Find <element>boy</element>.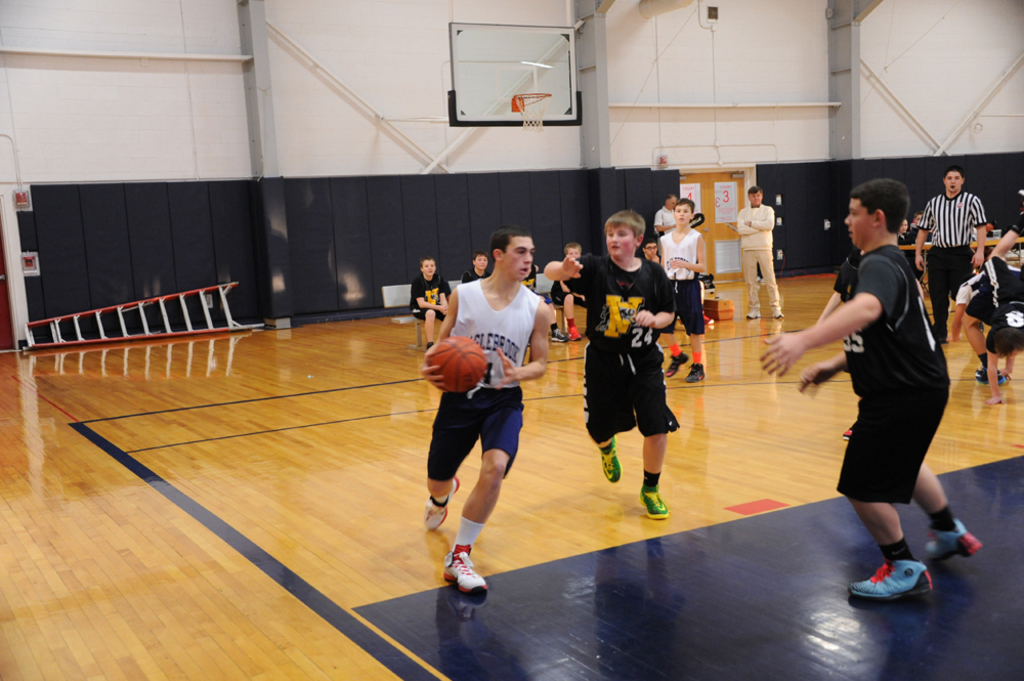
<bbox>542, 207, 674, 516</bbox>.
